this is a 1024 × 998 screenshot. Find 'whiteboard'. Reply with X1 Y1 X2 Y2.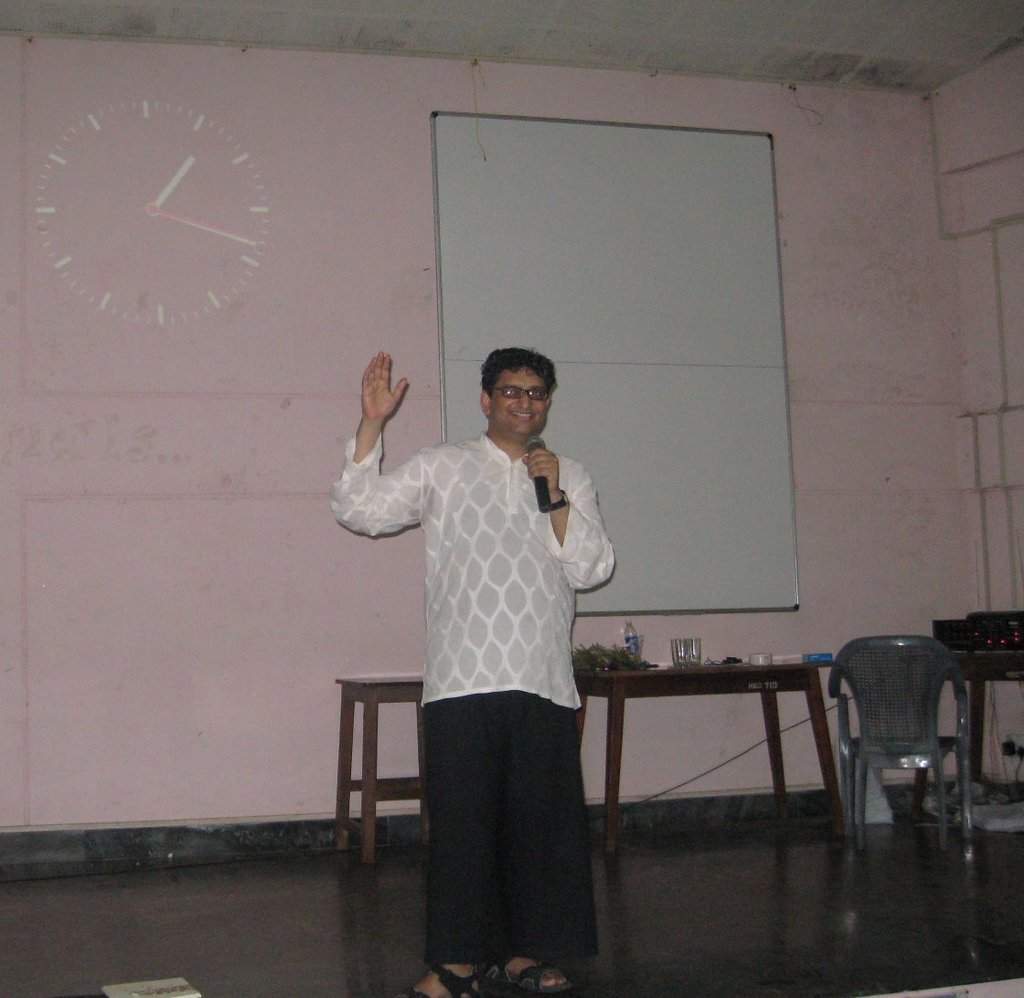
430 111 801 618.
